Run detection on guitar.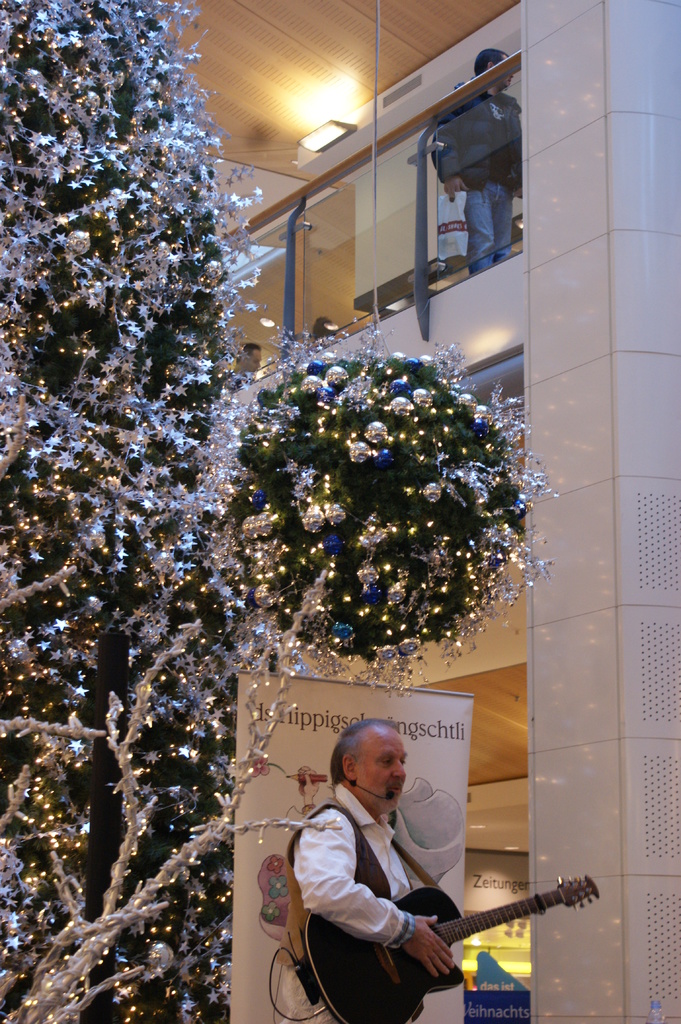
Result: (x1=344, y1=883, x2=614, y2=1020).
